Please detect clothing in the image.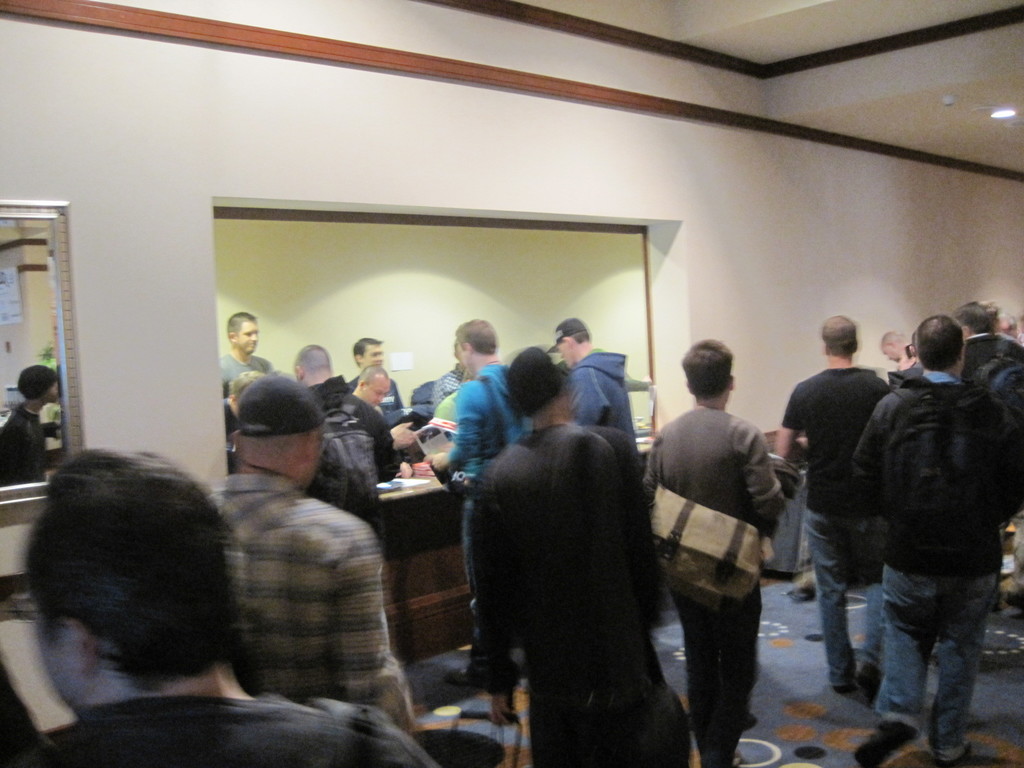
select_region(564, 352, 634, 447).
